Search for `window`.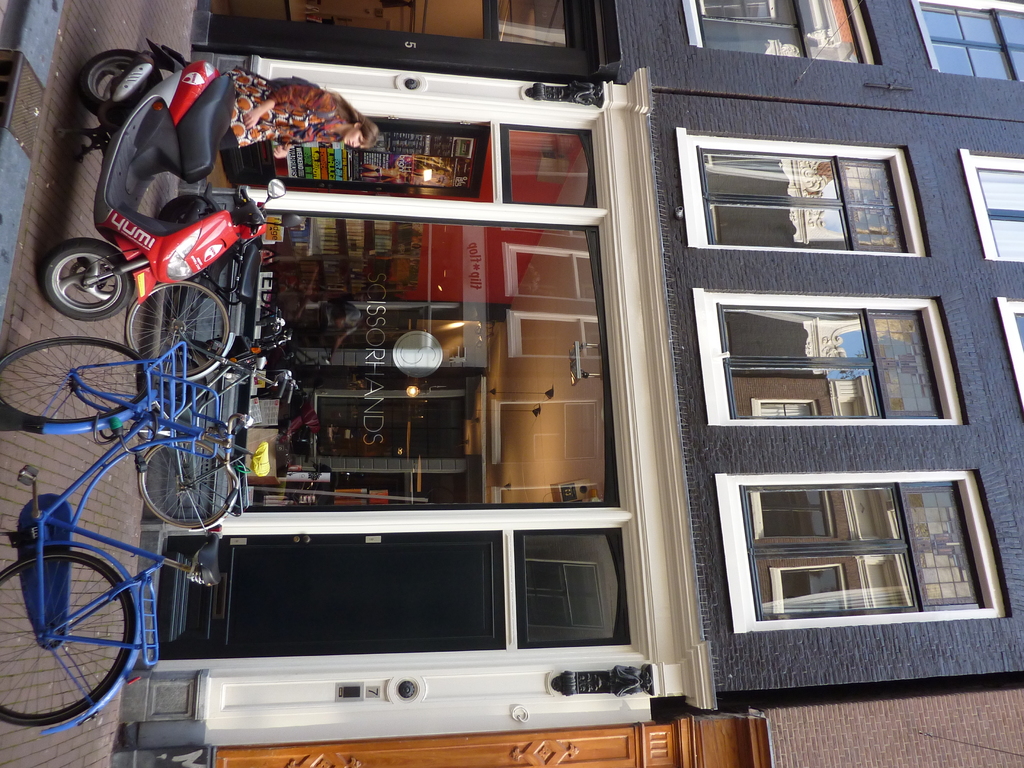
Found at <region>724, 468, 986, 630</region>.
